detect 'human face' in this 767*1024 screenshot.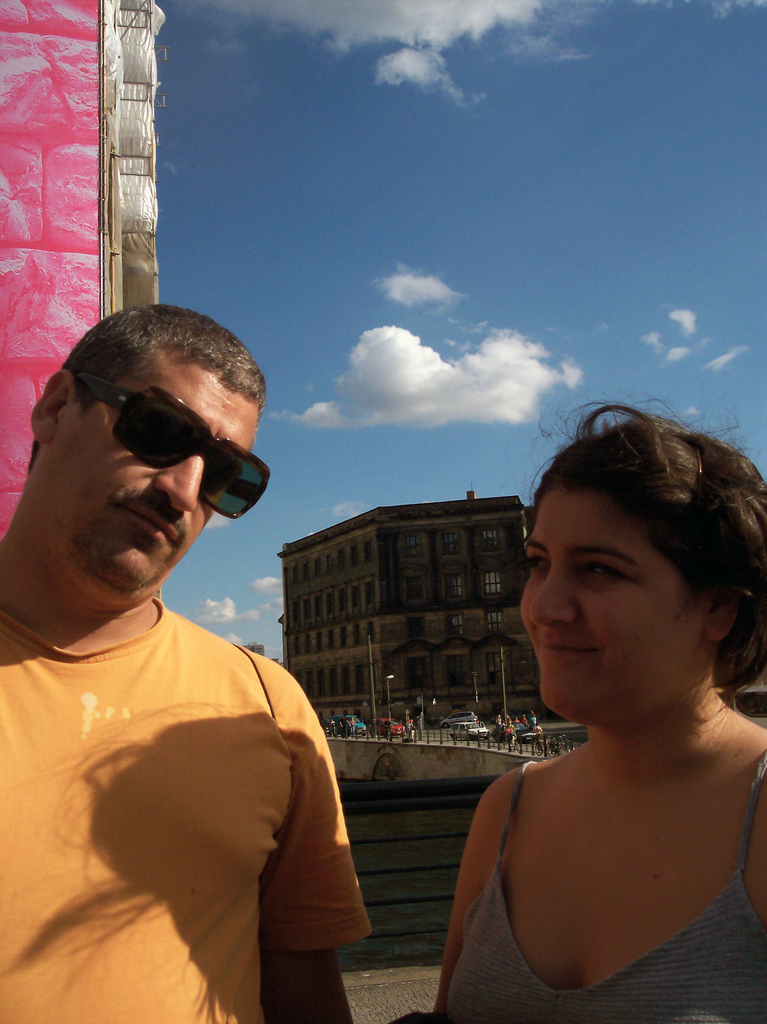
Detection: select_region(73, 365, 253, 599).
